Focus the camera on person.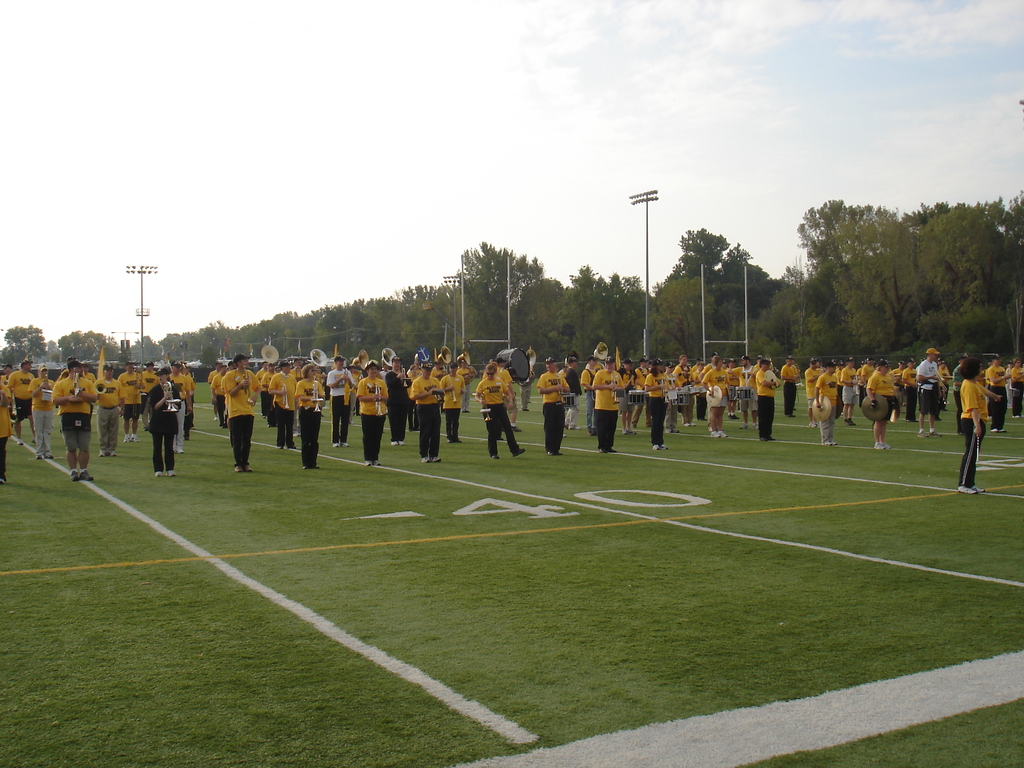
Focus region: [27,364,53,460].
